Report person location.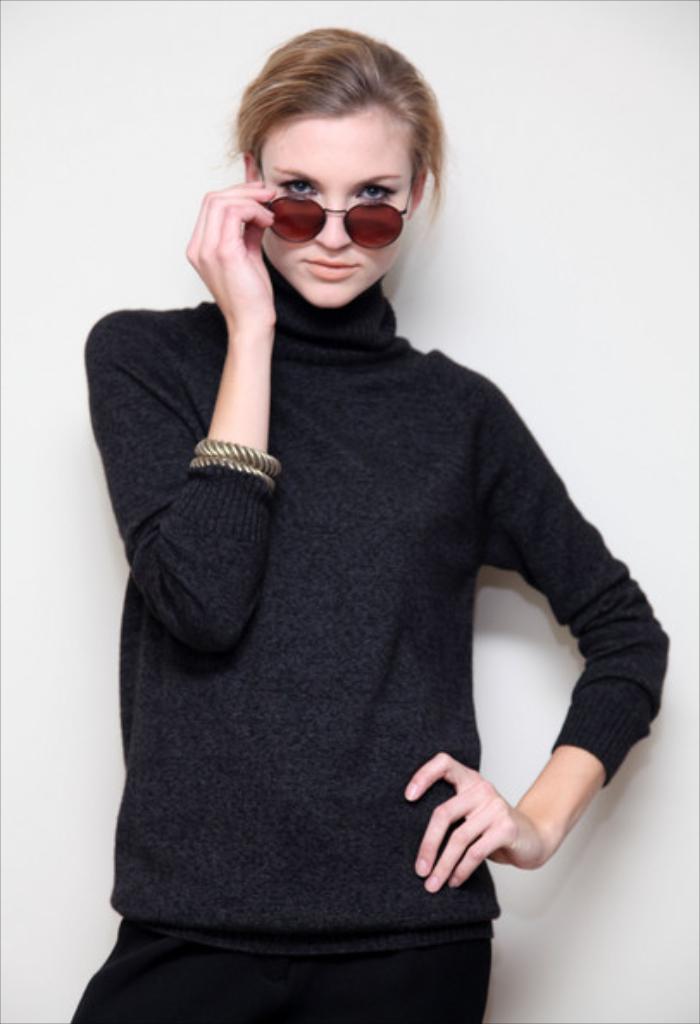
Report: (81, 17, 667, 1022).
